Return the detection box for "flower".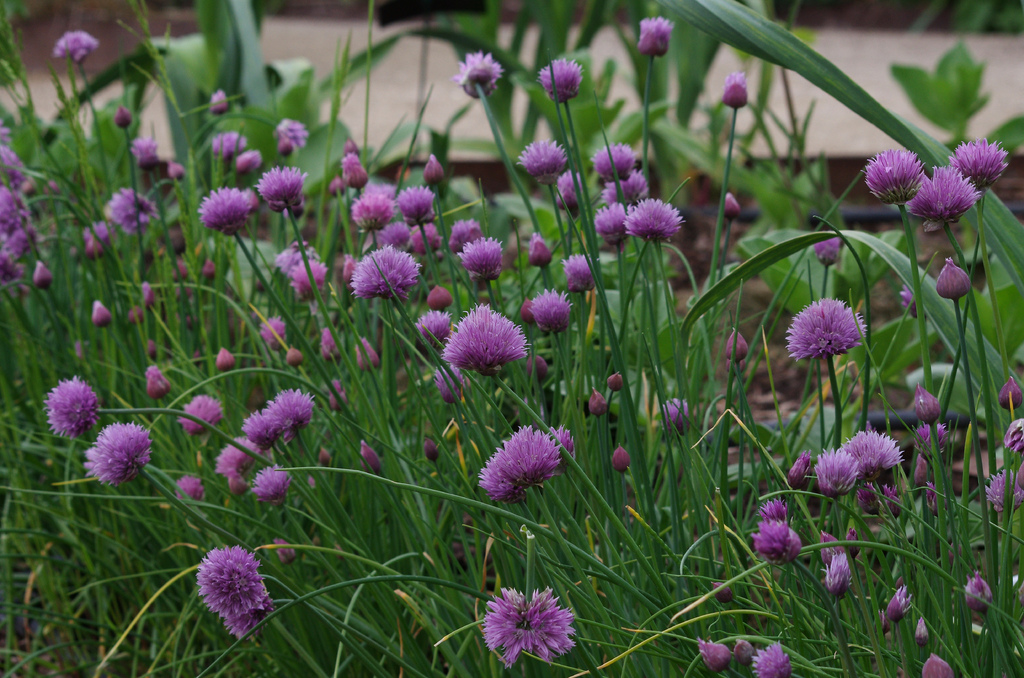
x1=453, y1=50, x2=506, y2=98.
